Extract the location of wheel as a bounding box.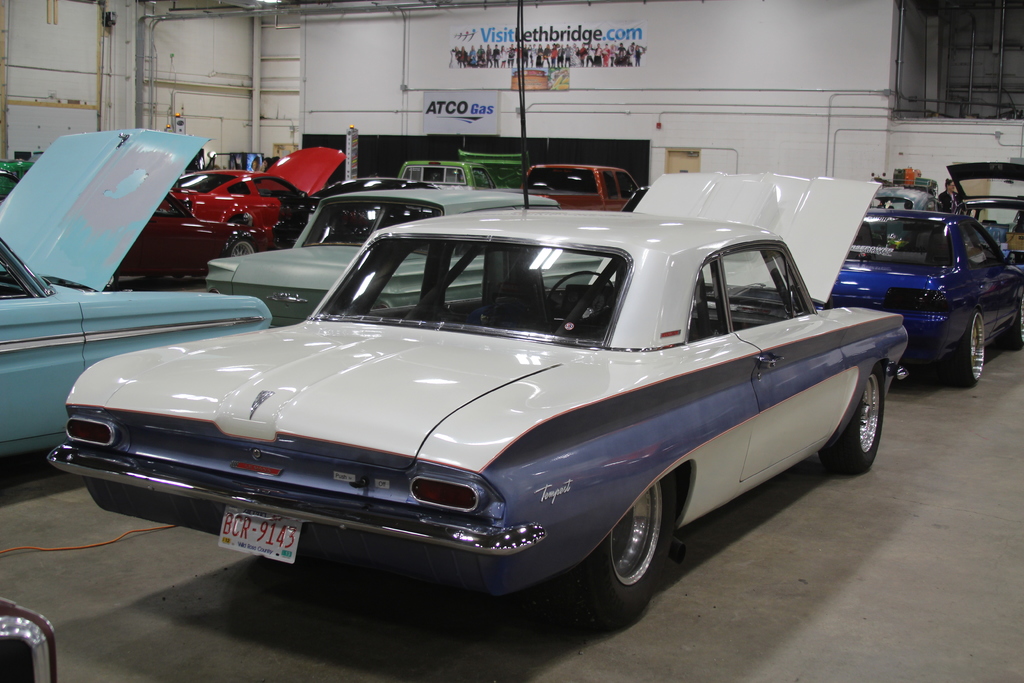
{"x1": 954, "y1": 300, "x2": 985, "y2": 387}.
